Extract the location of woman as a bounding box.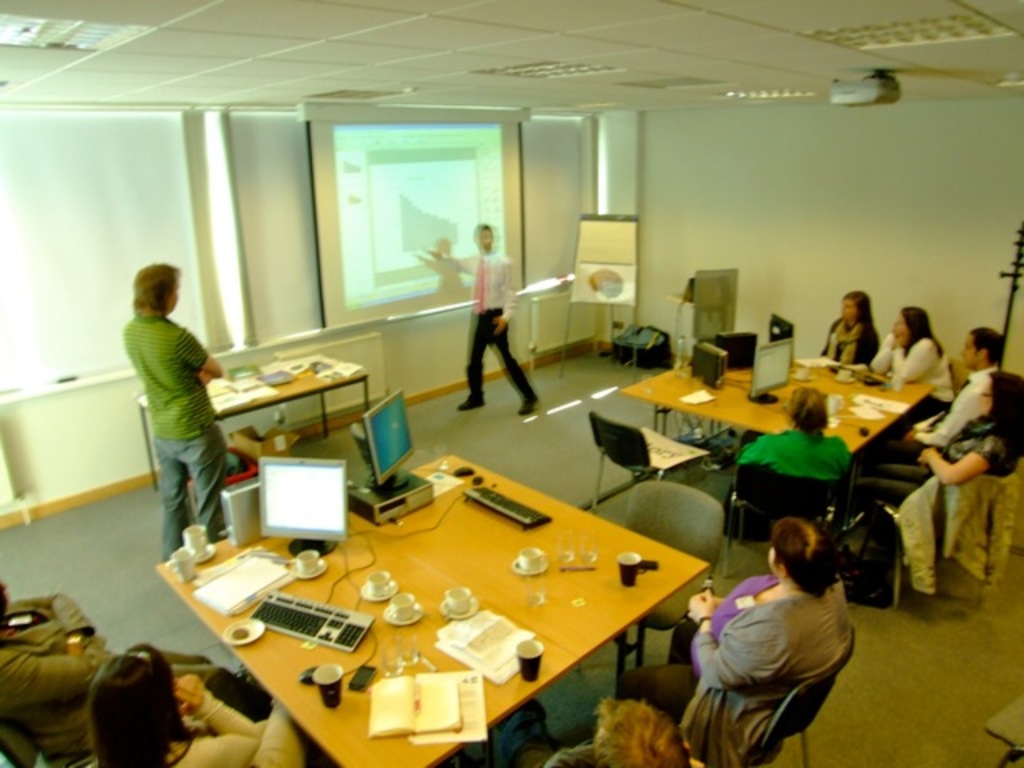
<bbox>619, 517, 856, 766</bbox>.
